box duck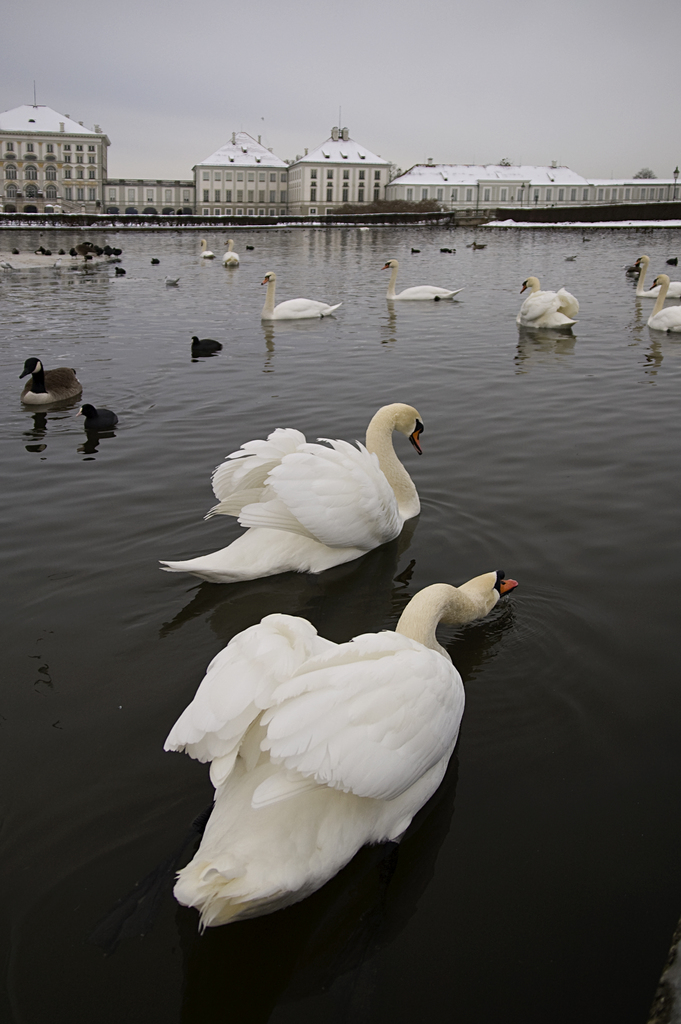
x1=647, y1=274, x2=680, y2=340
